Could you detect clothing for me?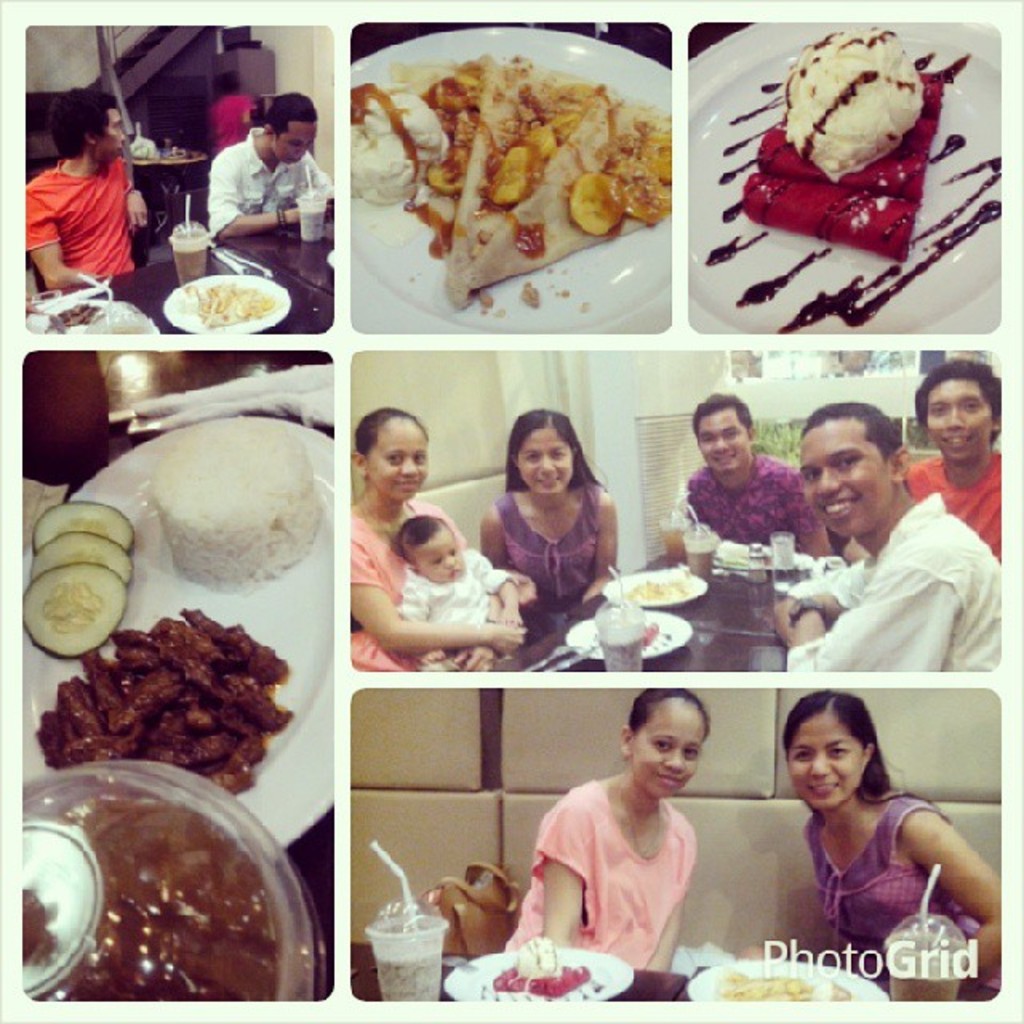
Detection result: pyautogui.locateOnScreen(528, 763, 746, 976).
